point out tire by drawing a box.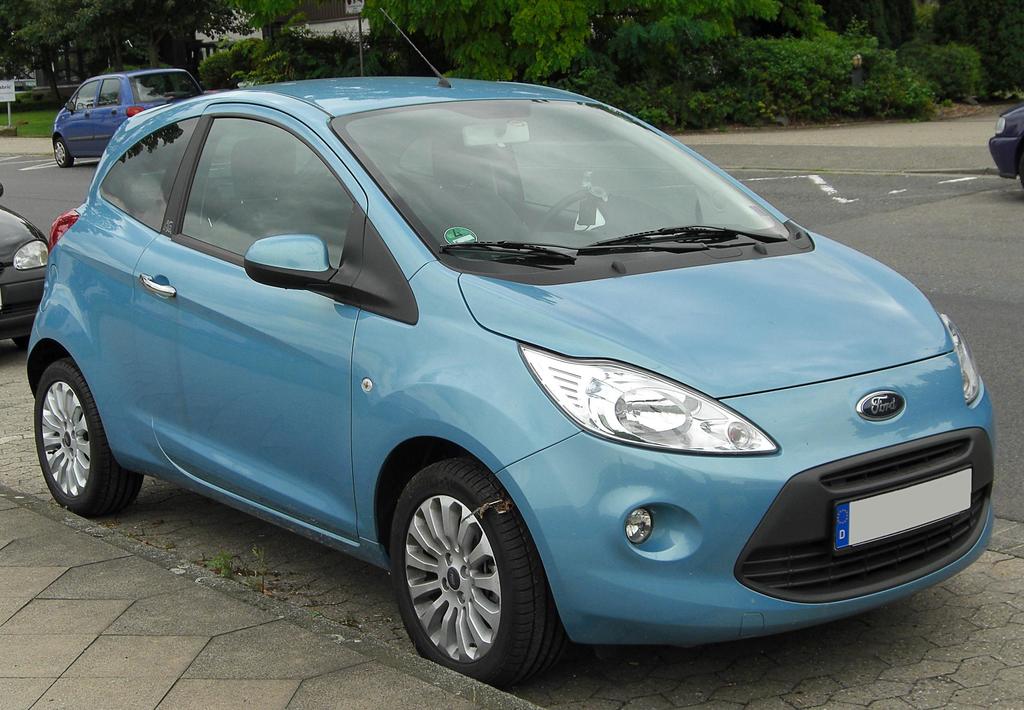
(35, 359, 142, 518).
